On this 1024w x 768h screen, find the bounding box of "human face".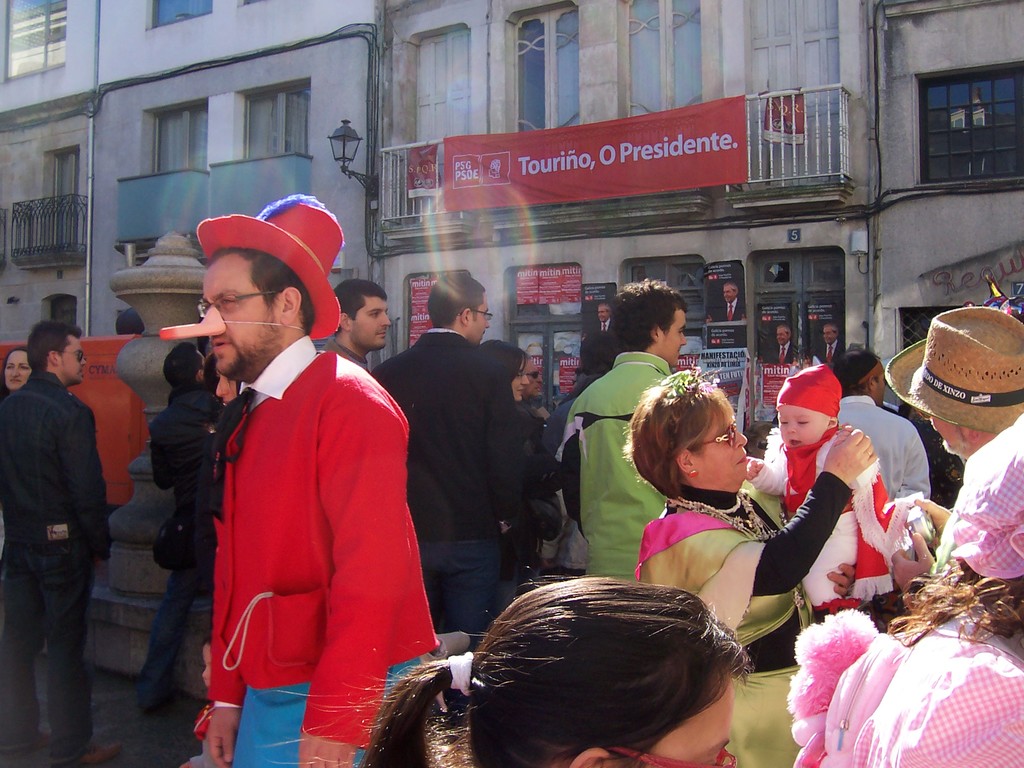
Bounding box: bbox(351, 298, 390, 350).
